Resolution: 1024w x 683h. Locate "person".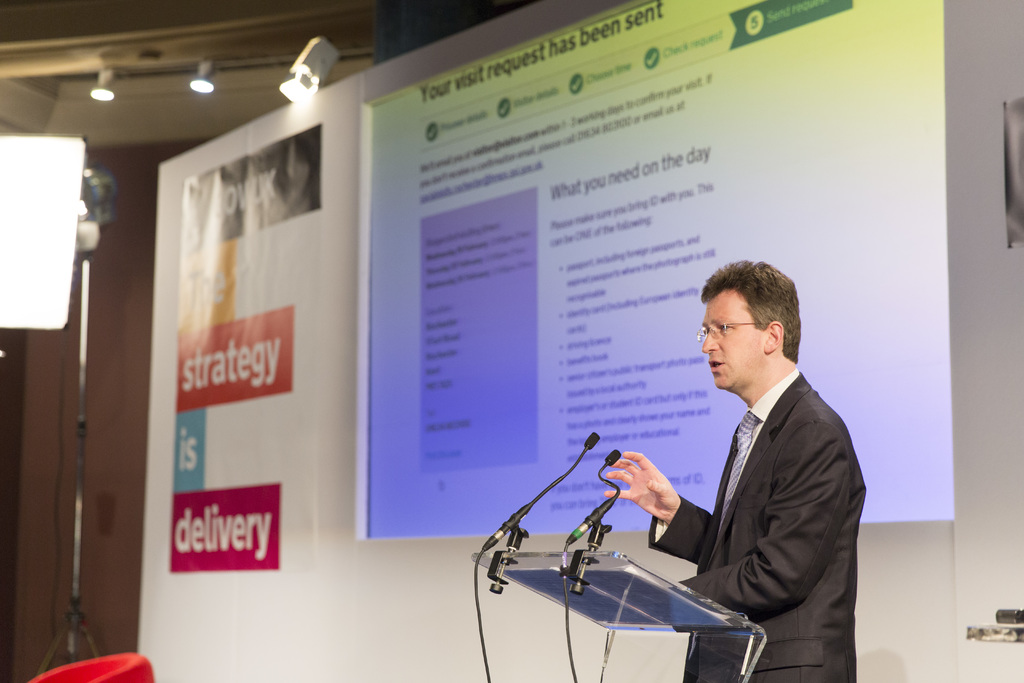
bbox=[636, 240, 861, 682].
